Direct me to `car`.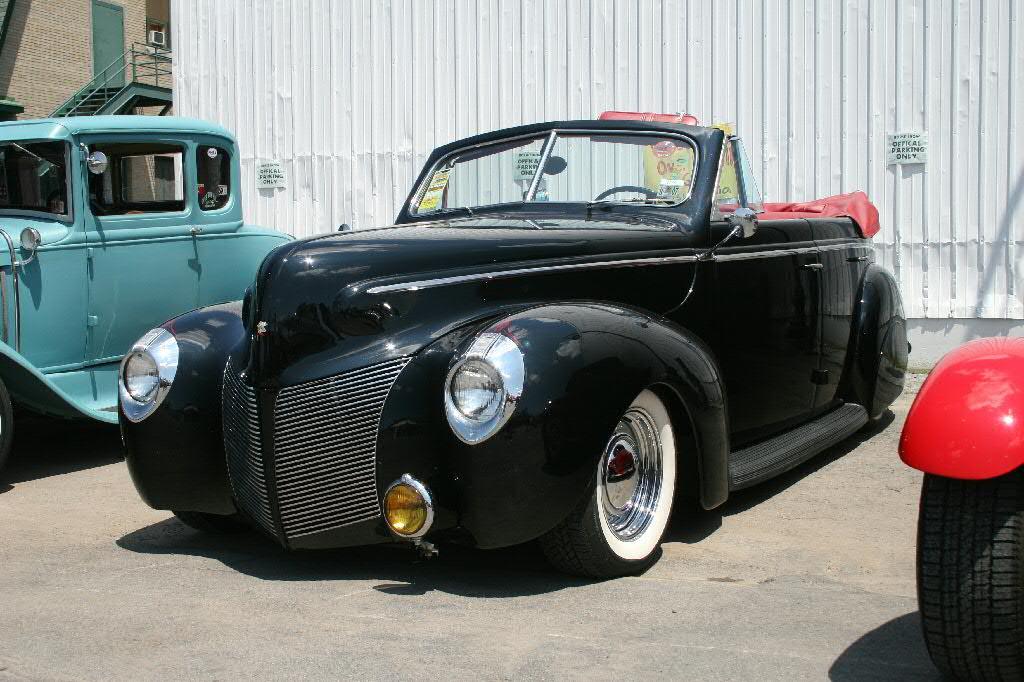
Direction: {"x1": 893, "y1": 332, "x2": 1023, "y2": 681}.
